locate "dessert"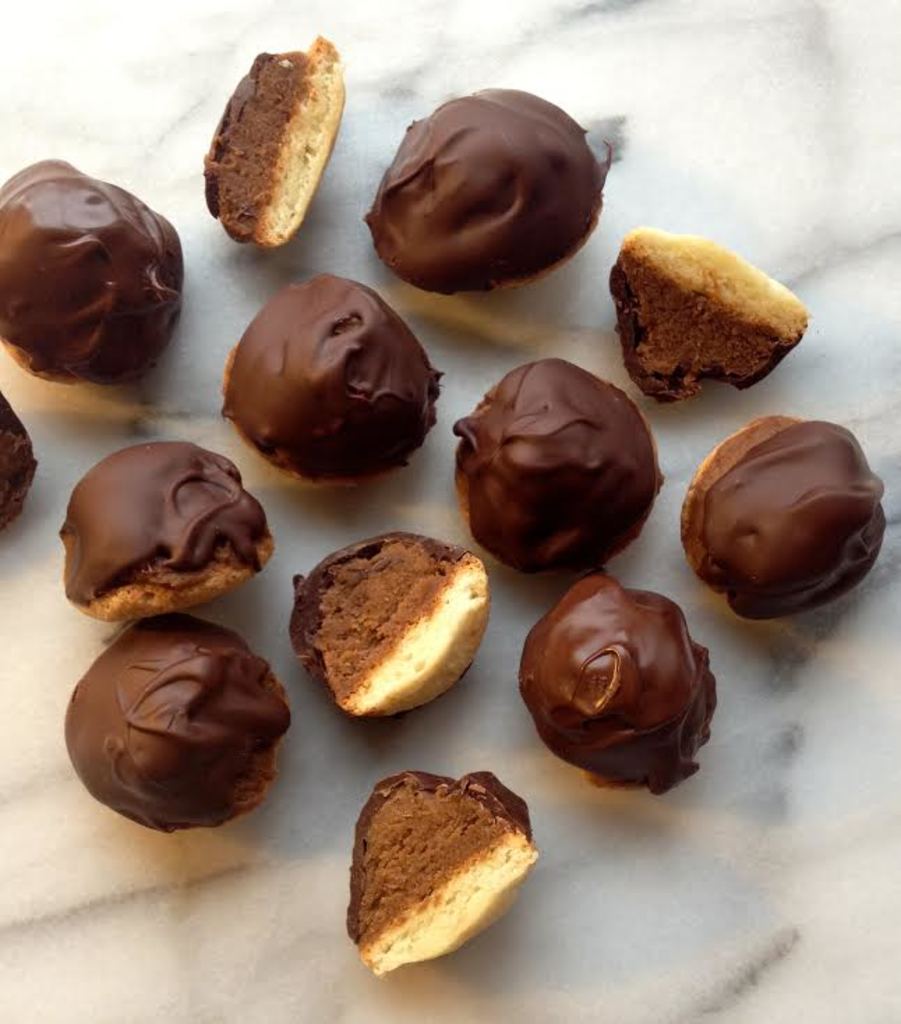
BBox(0, 158, 176, 379)
